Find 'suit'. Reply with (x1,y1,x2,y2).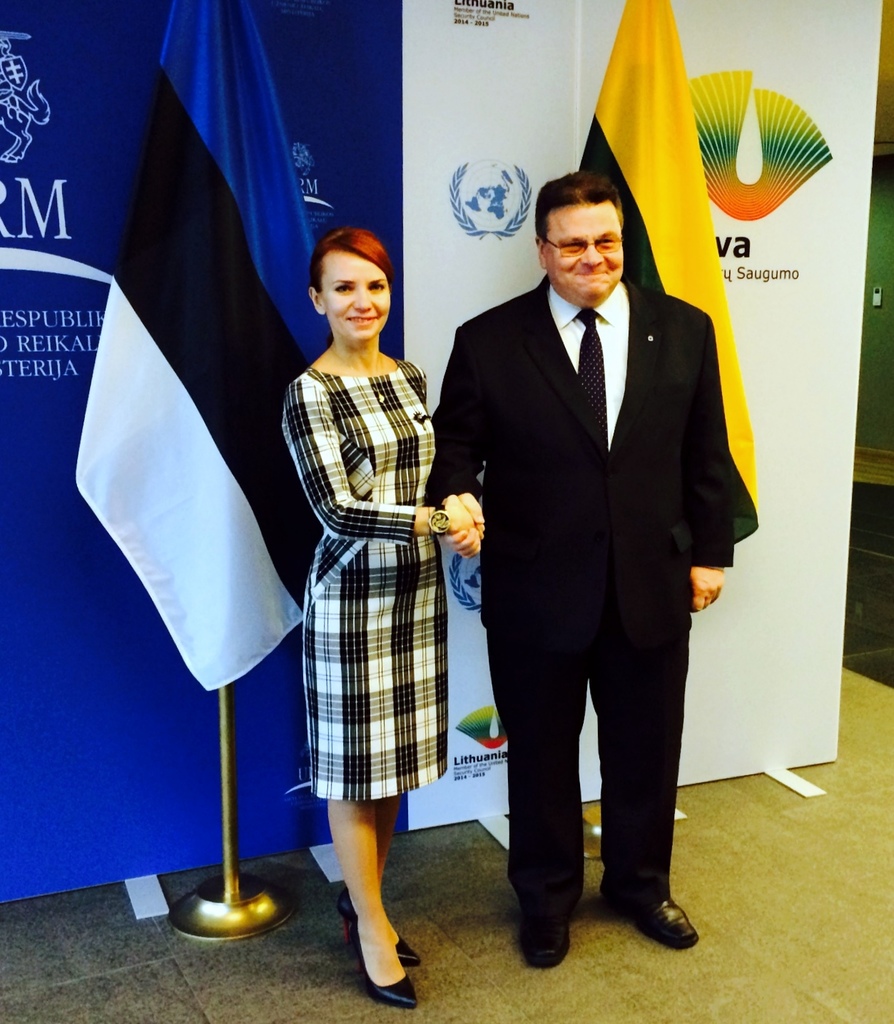
(440,129,736,958).
